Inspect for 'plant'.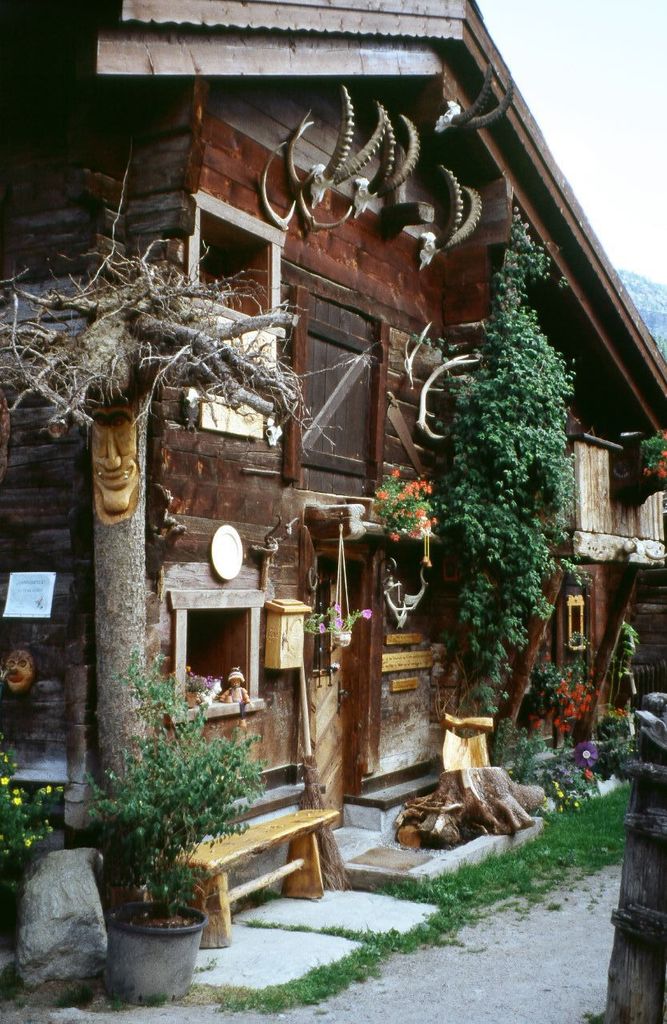
Inspection: x1=412, y1=228, x2=599, y2=756.
